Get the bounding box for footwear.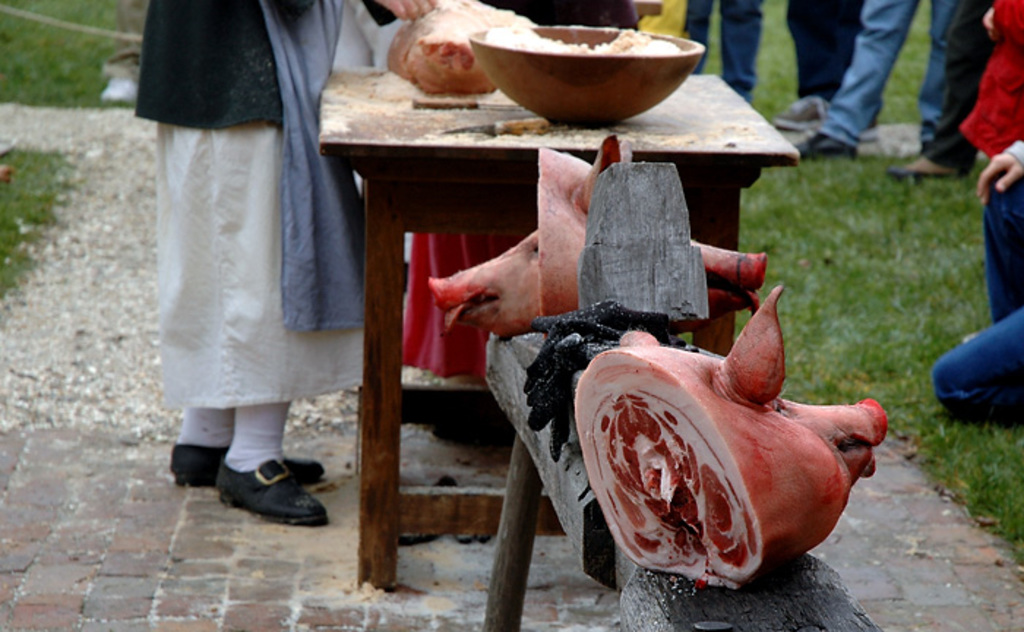
select_region(791, 130, 862, 164).
